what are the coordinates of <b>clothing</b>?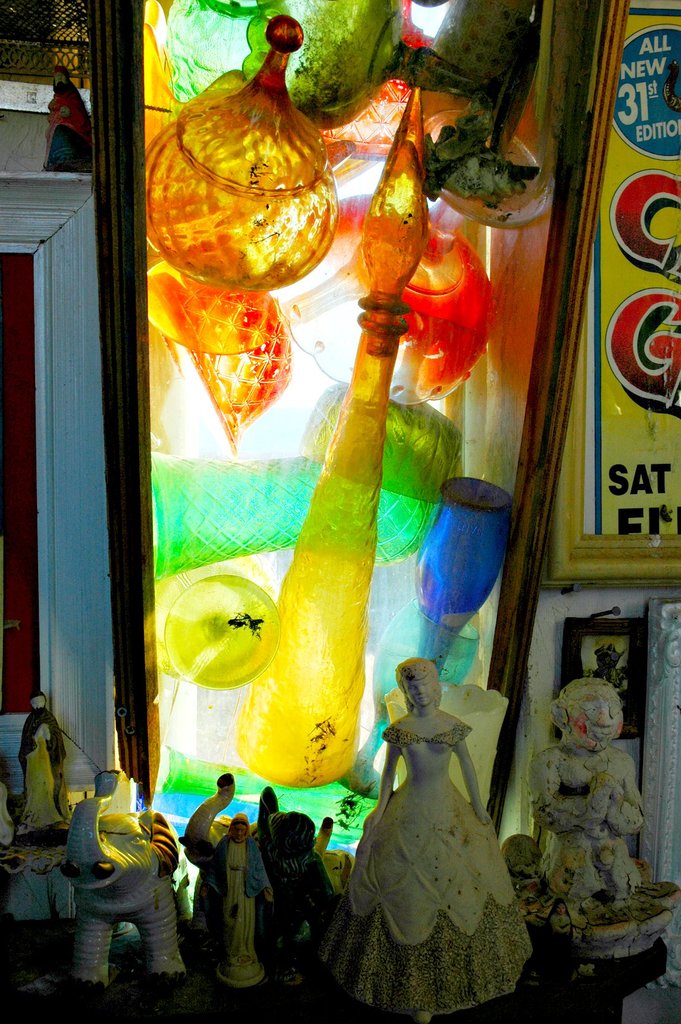
{"left": 43, "top": 84, "right": 94, "bottom": 172}.
